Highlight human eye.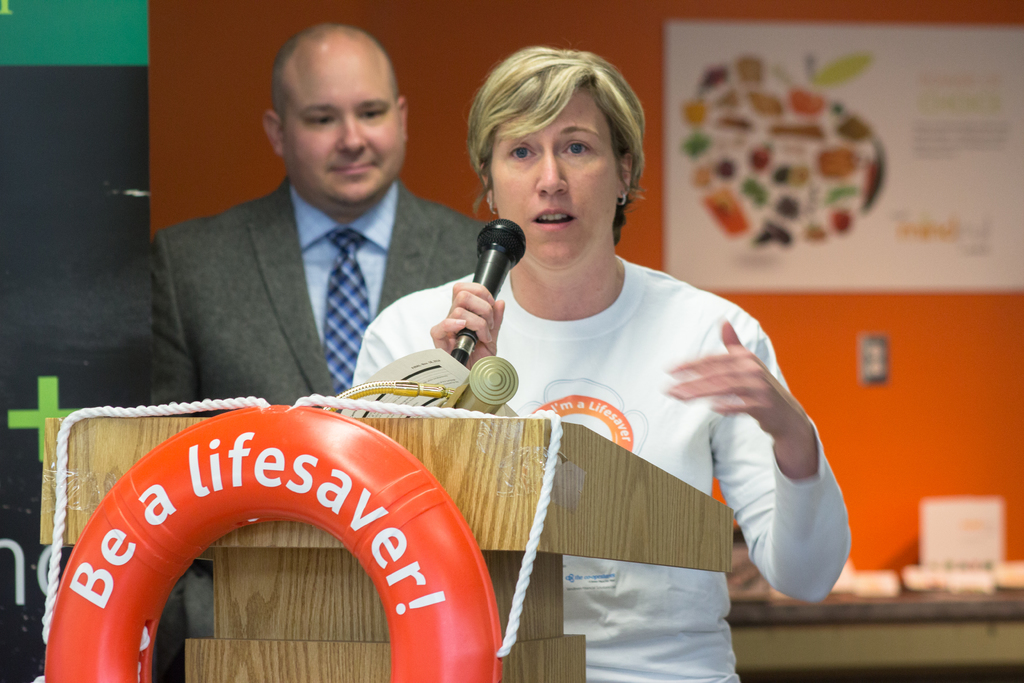
Highlighted region: bbox=(504, 138, 540, 167).
